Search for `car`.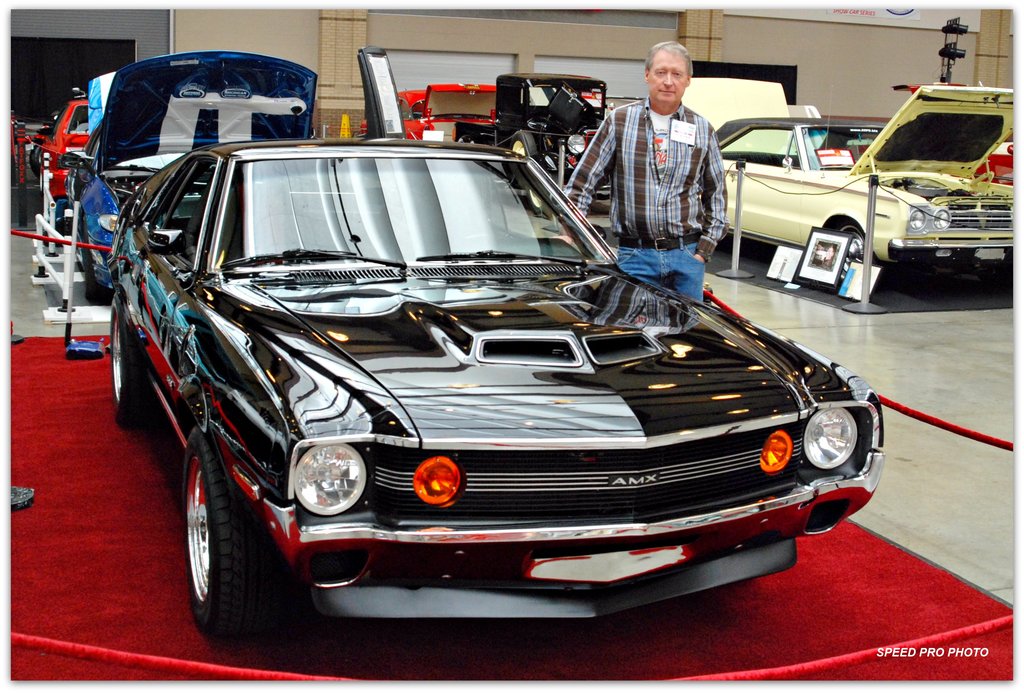
Found at 33, 98, 89, 247.
